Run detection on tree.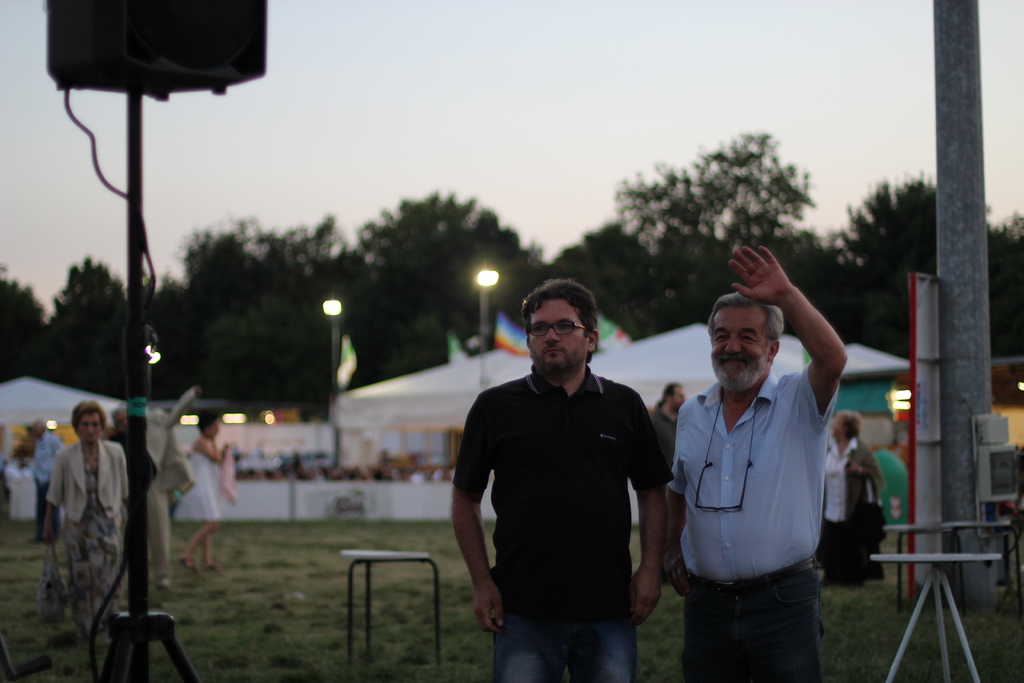
Result: region(615, 123, 866, 342).
